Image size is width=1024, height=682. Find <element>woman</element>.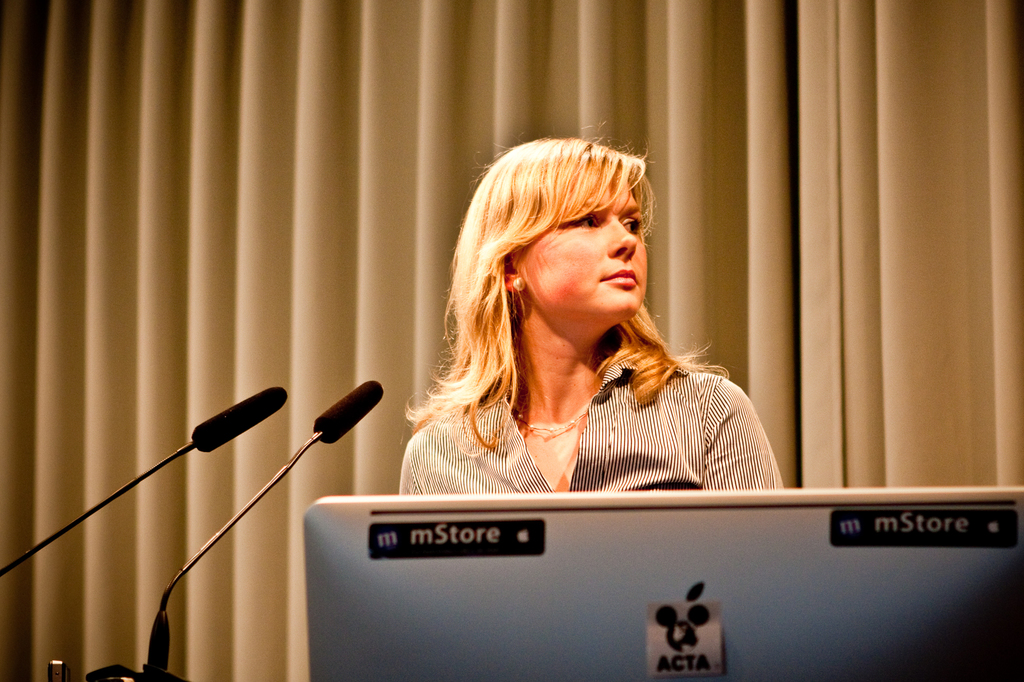
396,125,785,496.
